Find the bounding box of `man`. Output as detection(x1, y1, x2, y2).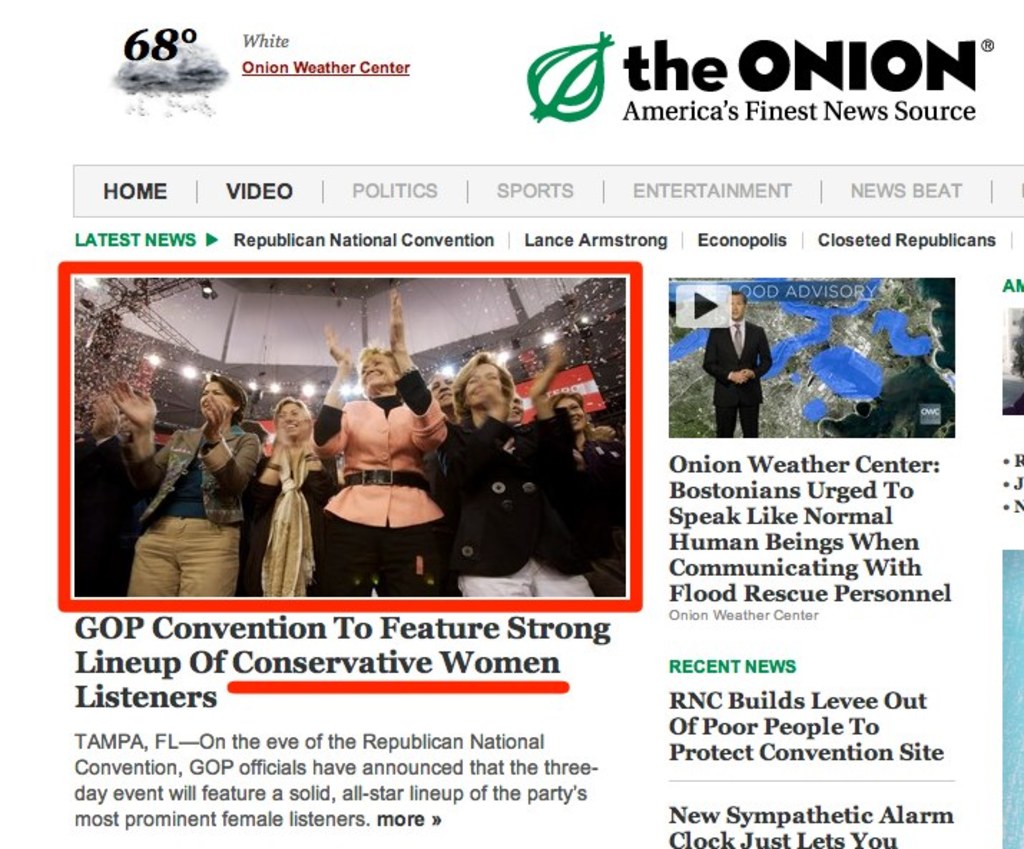
detection(700, 309, 792, 435).
